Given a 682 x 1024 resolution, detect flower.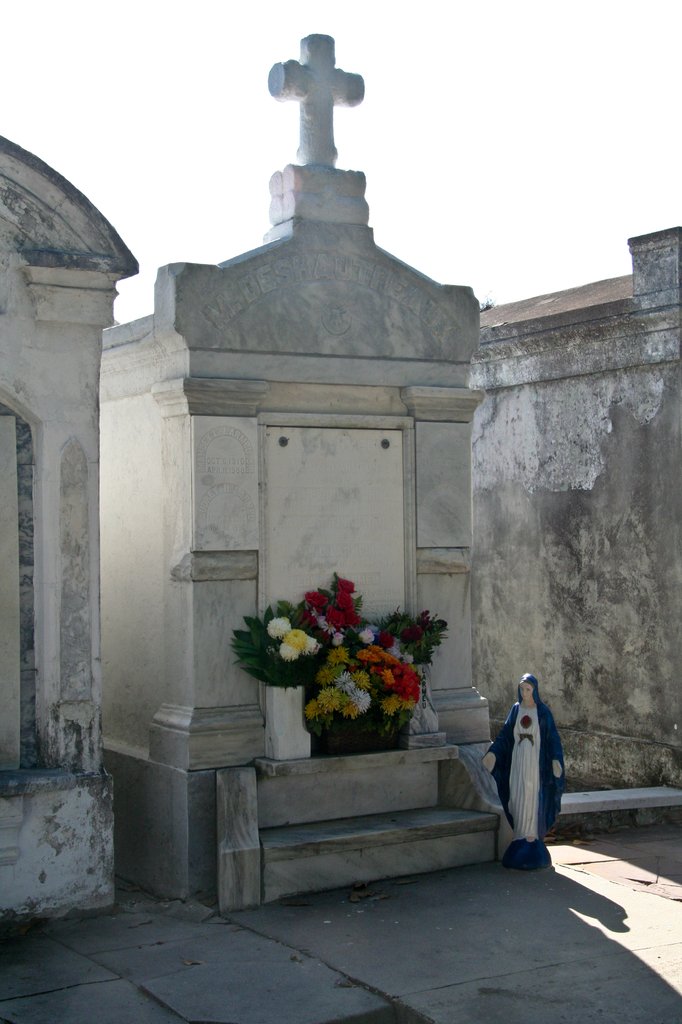
367 620 377 632.
